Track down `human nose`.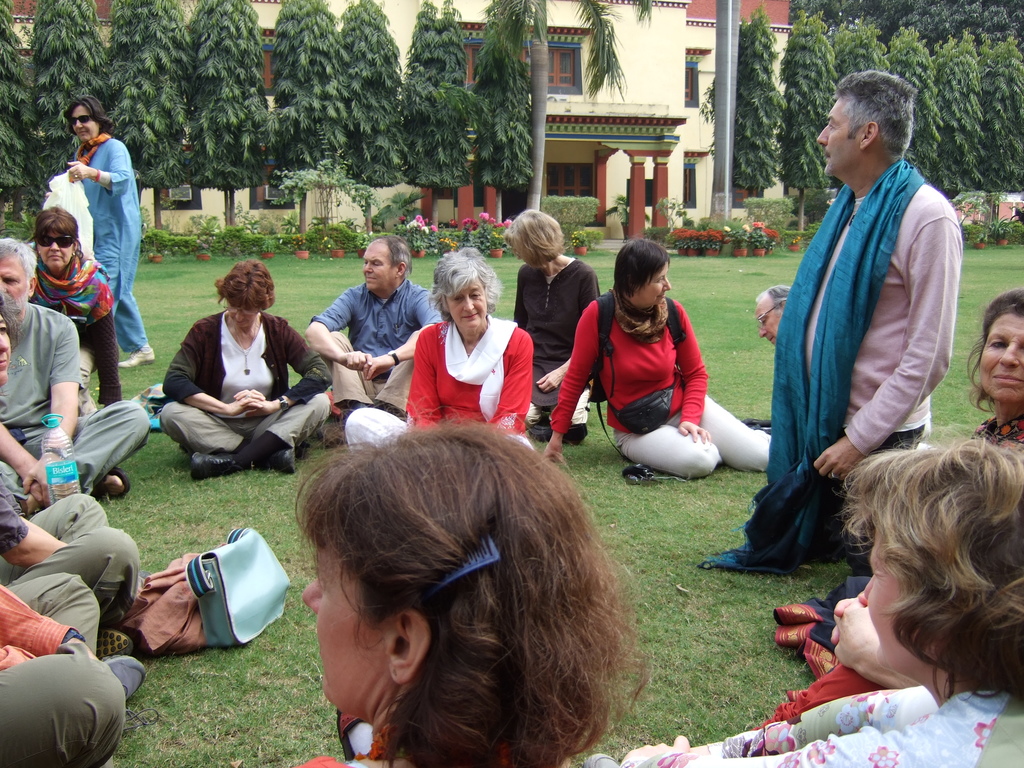
Tracked to [x1=660, y1=278, x2=672, y2=290].
